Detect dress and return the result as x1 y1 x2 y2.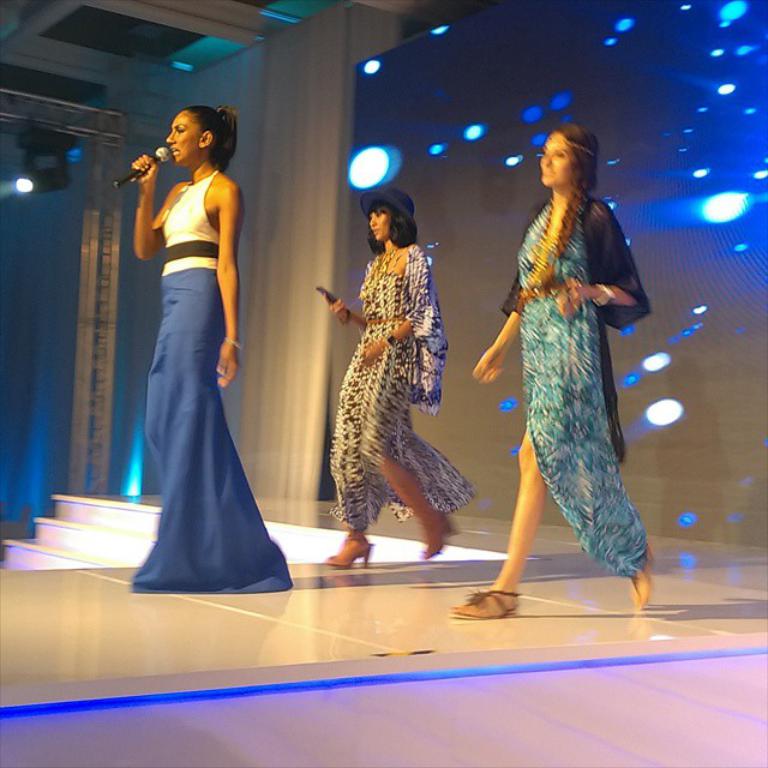
131 170 294 584.
